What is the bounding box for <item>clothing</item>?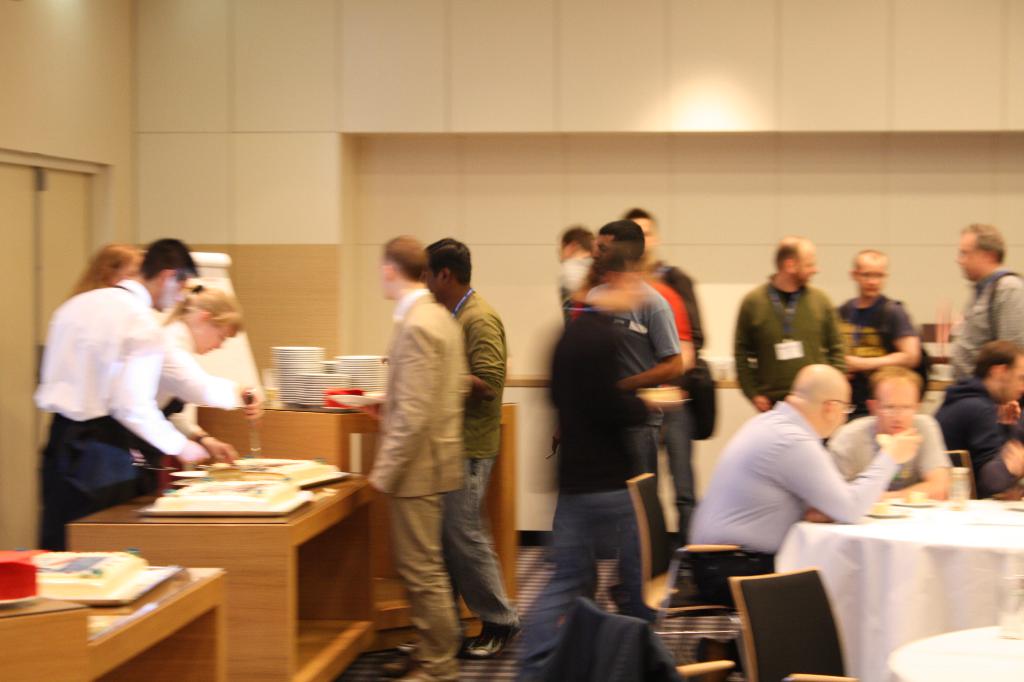
region(653, 261, 709, 546).
